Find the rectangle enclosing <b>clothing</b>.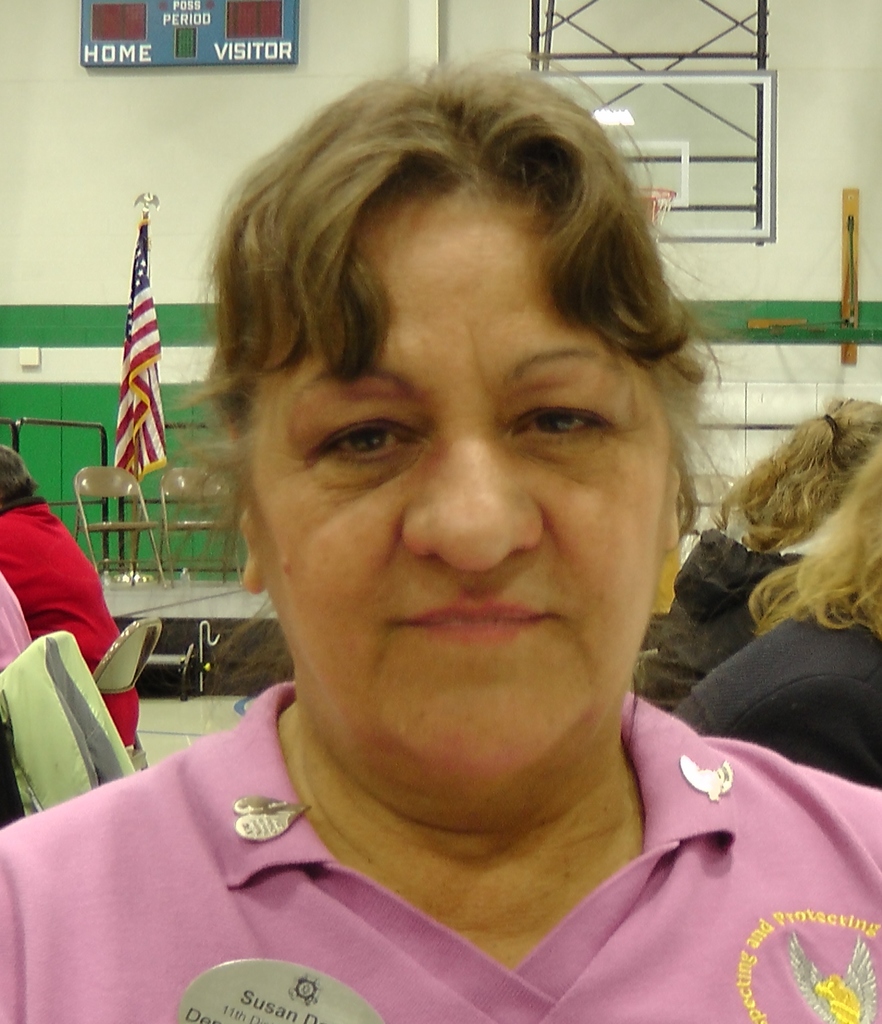
region(0, 496, 138, 752).
